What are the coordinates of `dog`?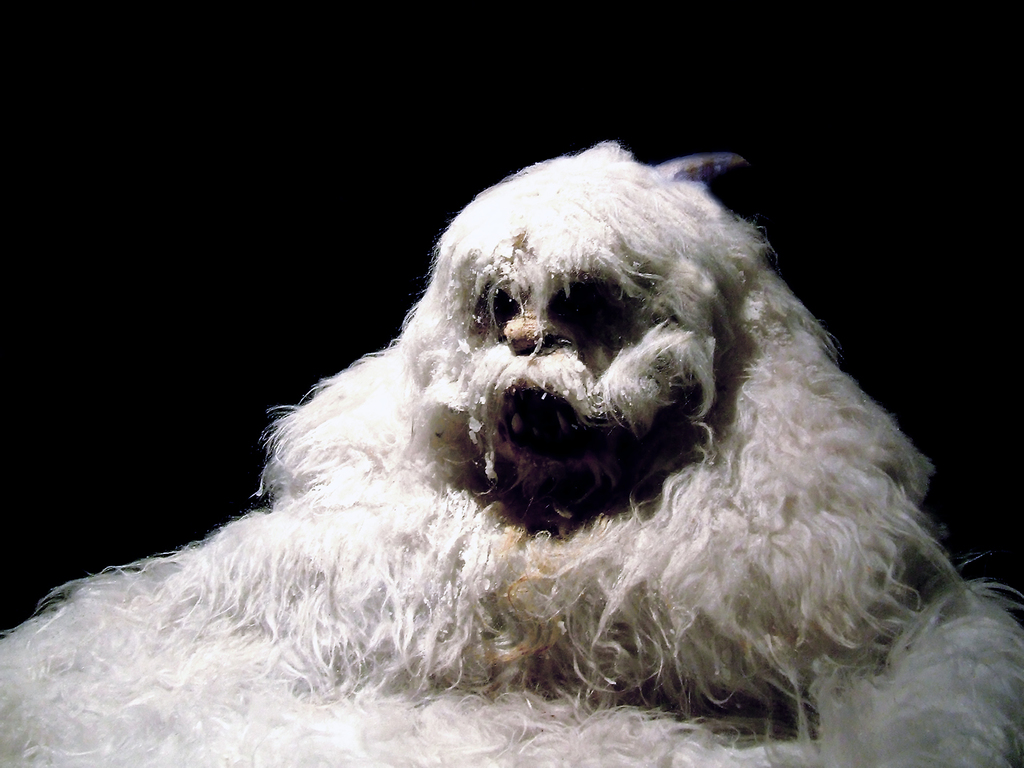
box(0, 133, 1023, 767).
